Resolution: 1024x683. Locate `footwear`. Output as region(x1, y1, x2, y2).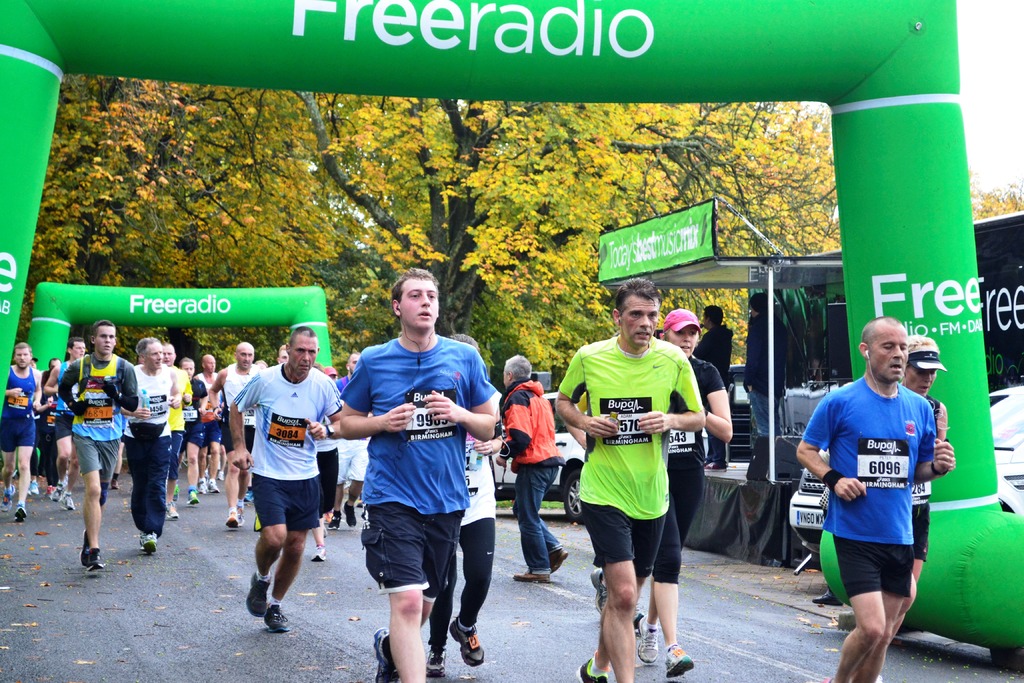
region(15, 506, 28, 522).
